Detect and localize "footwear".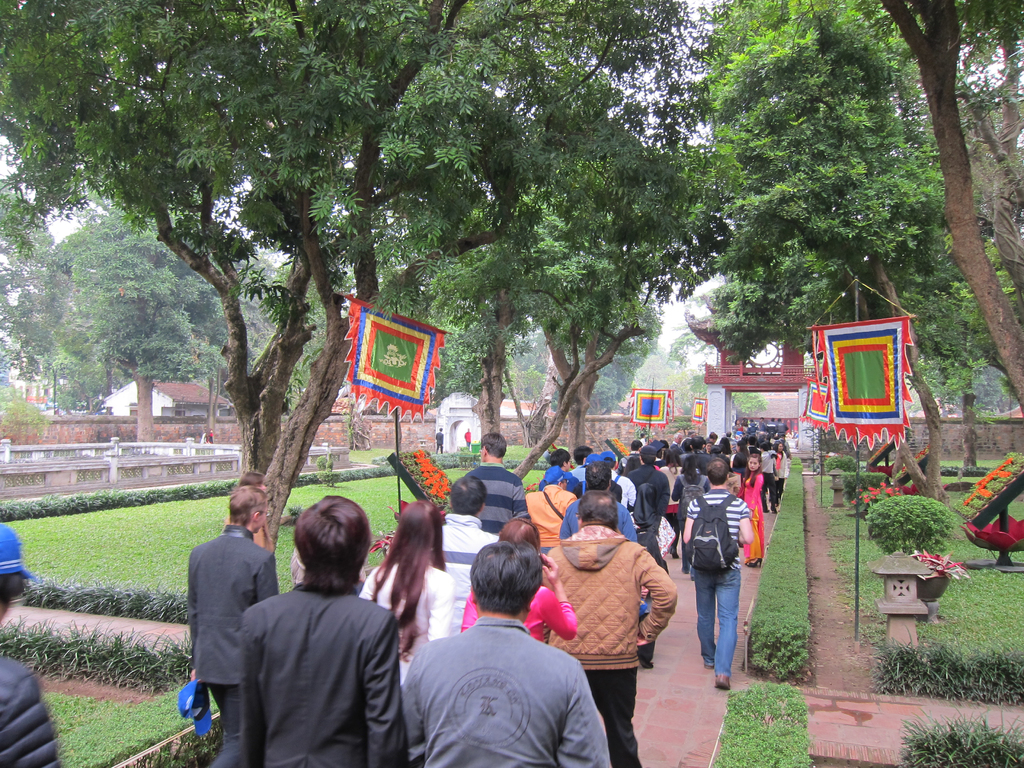
Localized at bbox(746, 557, 762, 568).
